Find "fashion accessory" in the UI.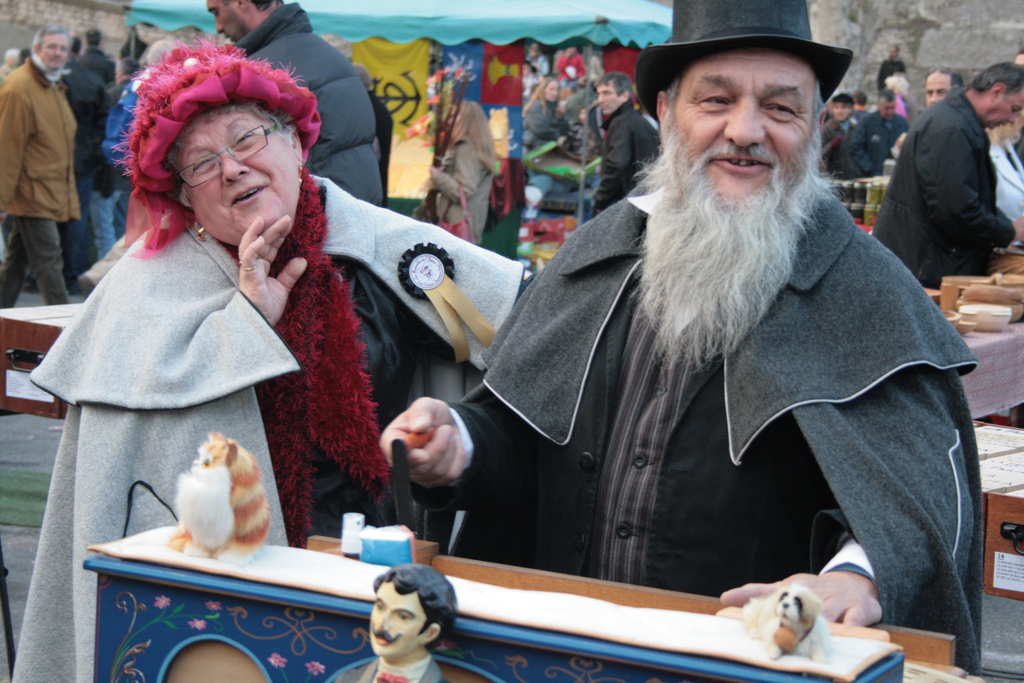
UI element at {"left": 241, "top": 268, "right": 261, "bottom": 270}.
